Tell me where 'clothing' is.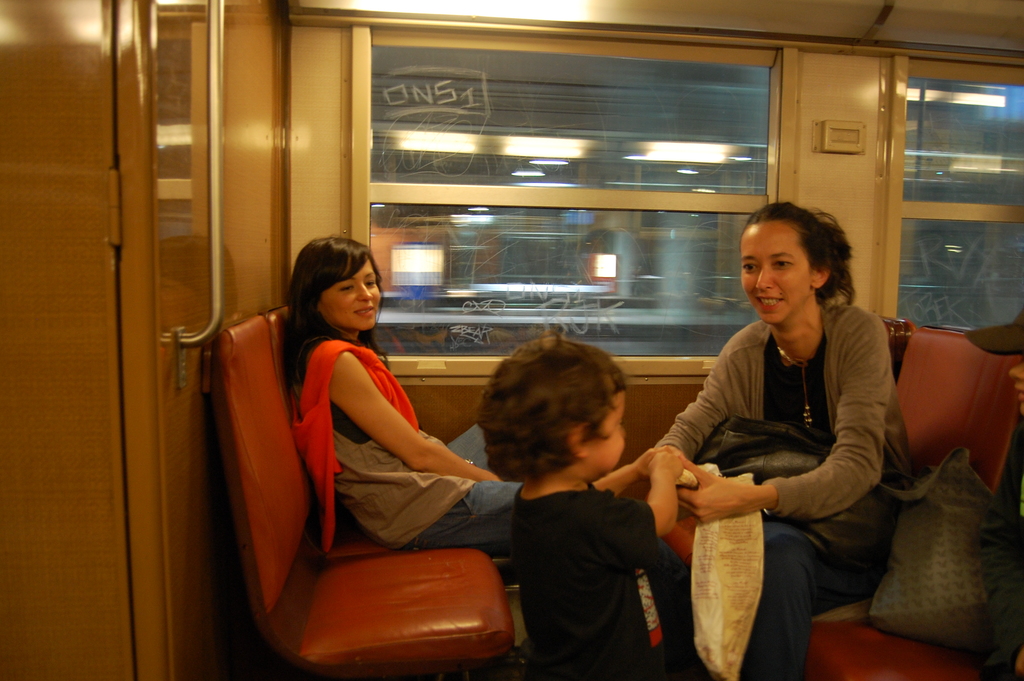
'clothing' is at x1=509 y1=488 x2=661 y2=680.
